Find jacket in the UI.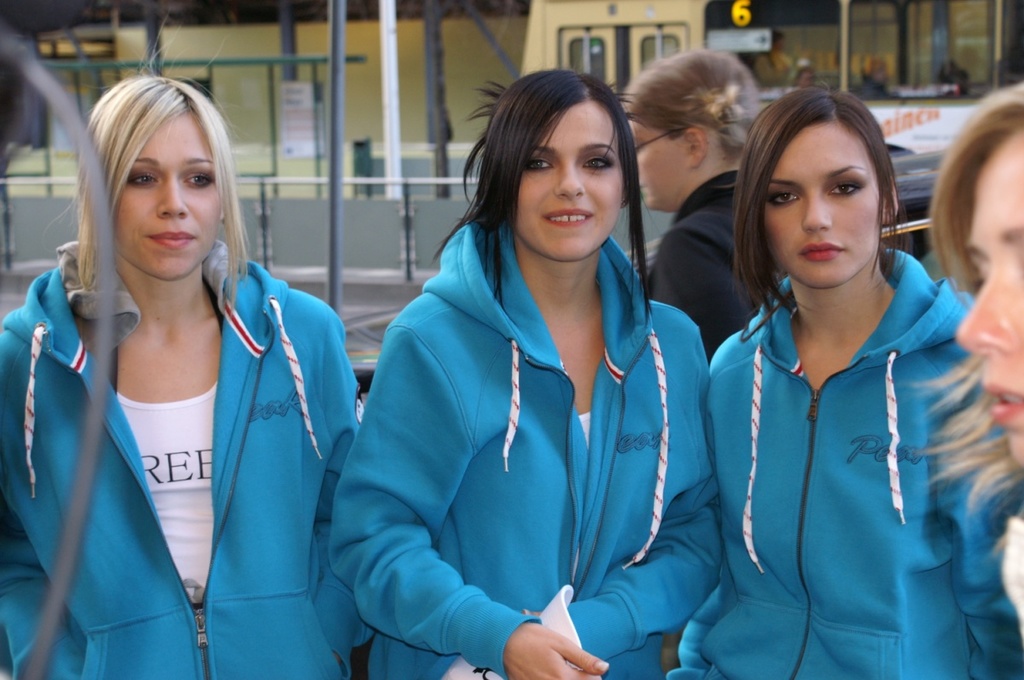
UI element at l=0, t=232, r=381, b=679.
